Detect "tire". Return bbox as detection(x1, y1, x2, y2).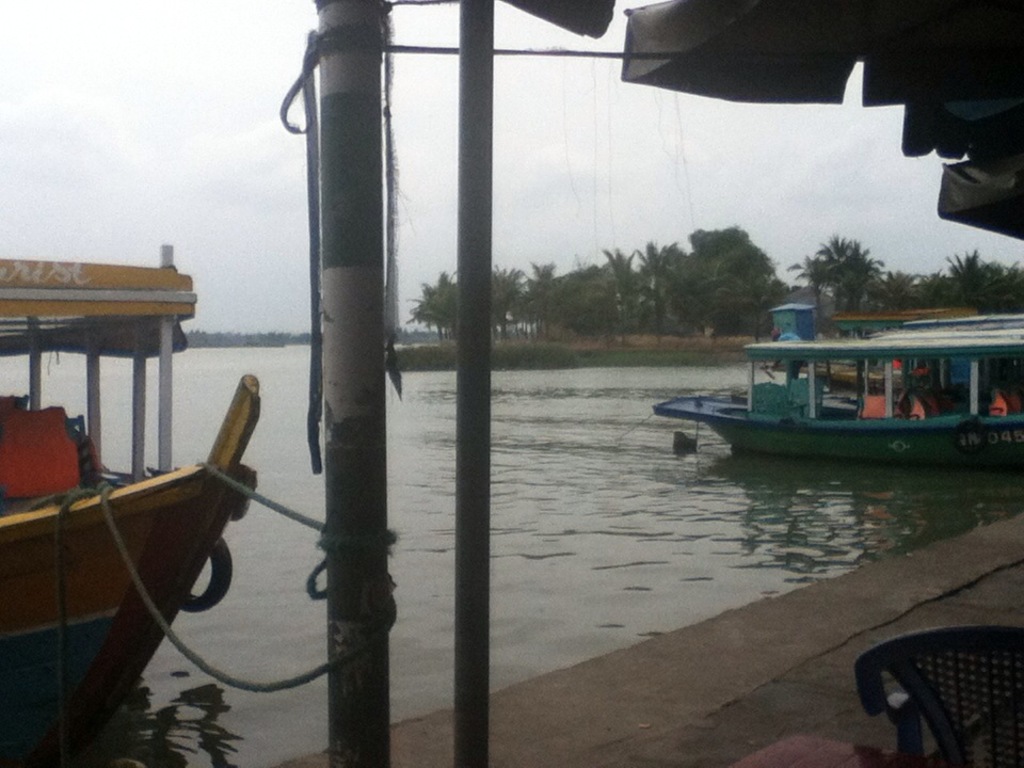
detection(181, 541, 231, 613).
